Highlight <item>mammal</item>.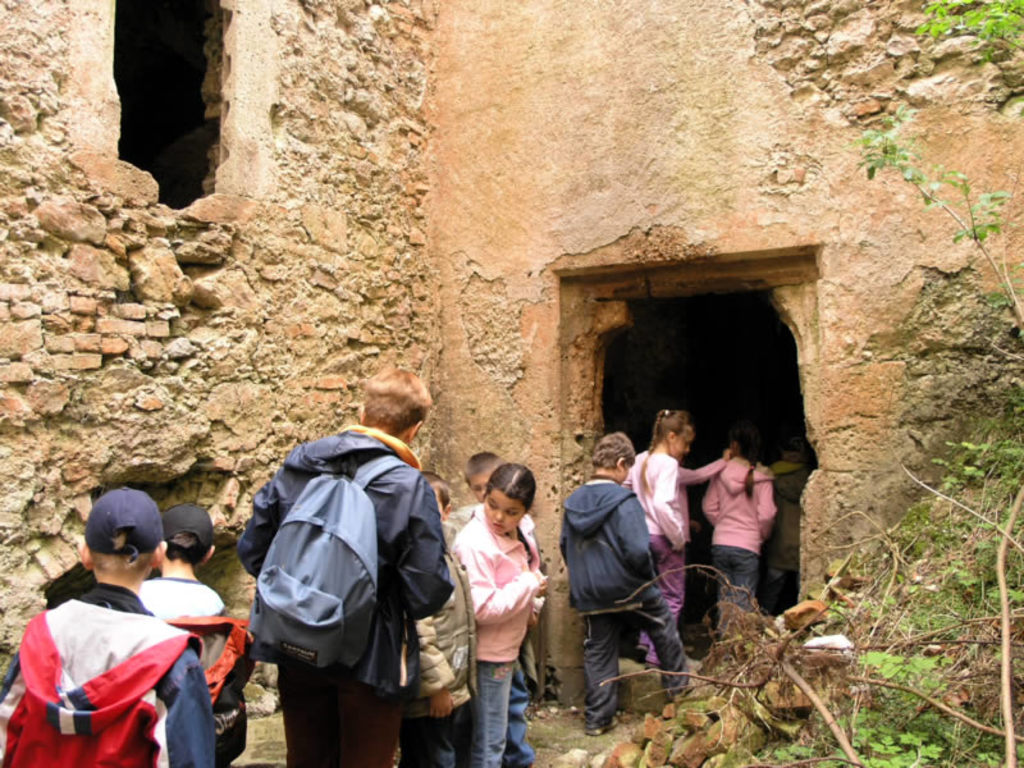
Highlighted region: (449, 462, 547, 767).
